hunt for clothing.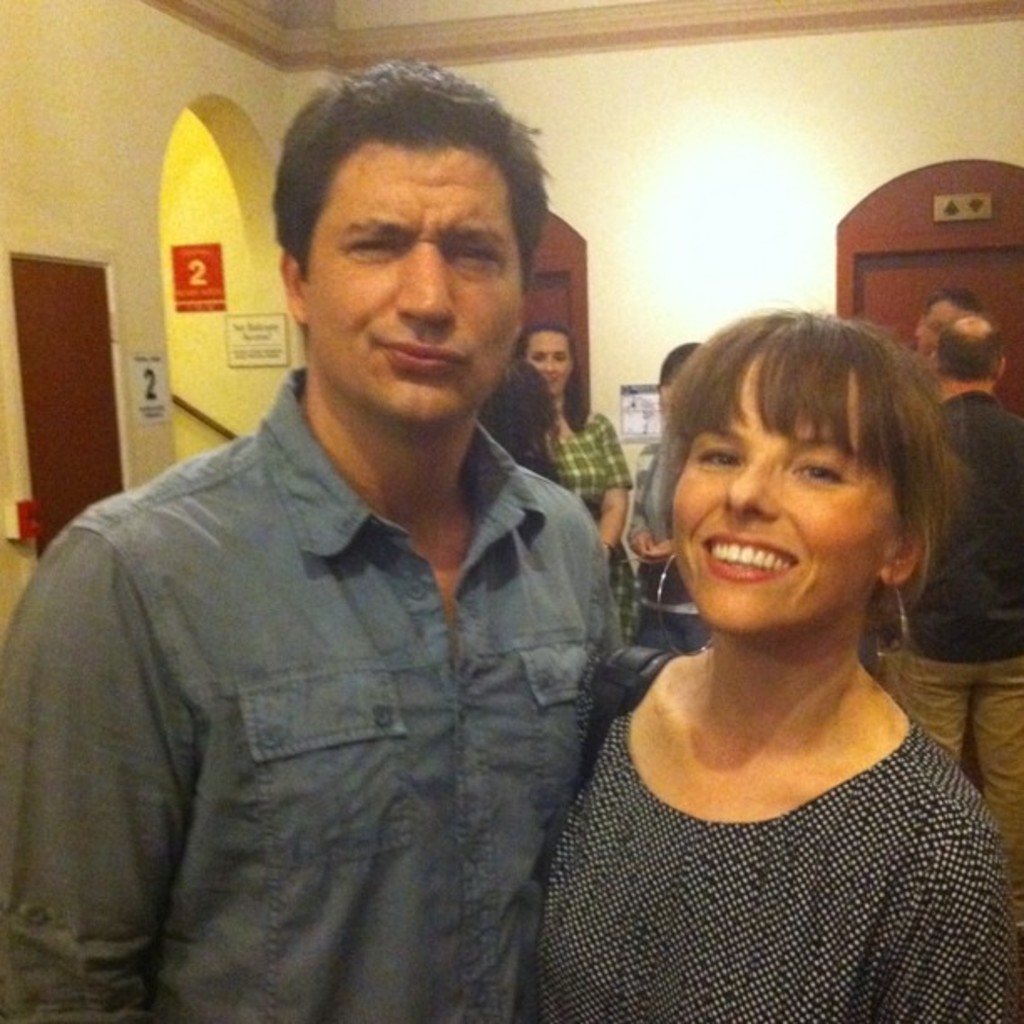
Hunted down at l=0, t=373, r=646, b=1022.
